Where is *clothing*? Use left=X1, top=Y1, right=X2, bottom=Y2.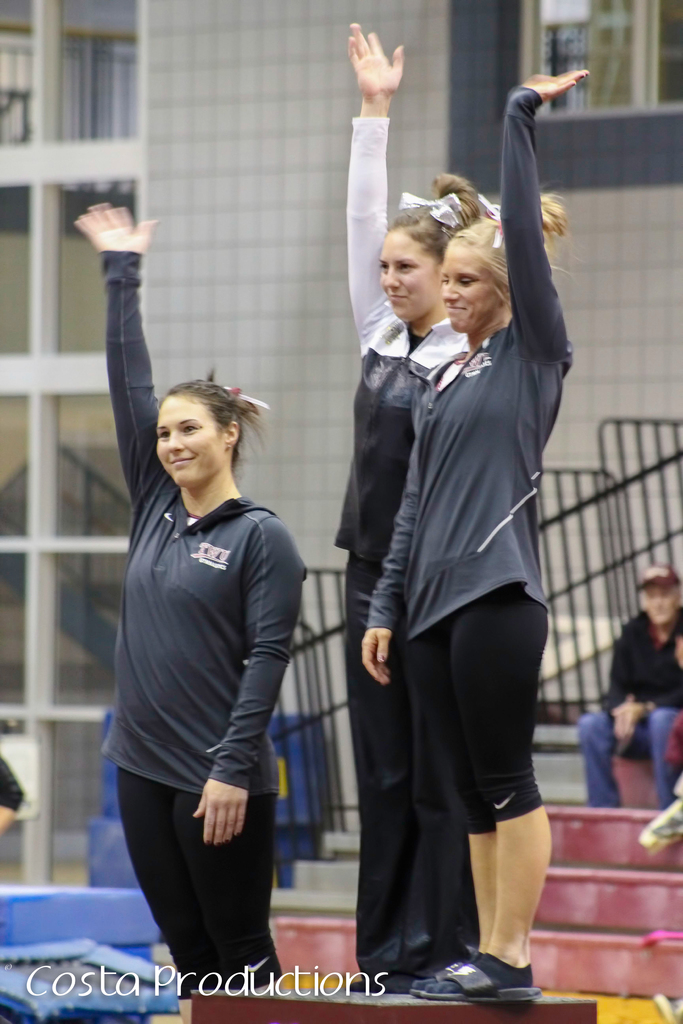
left=574, top=604, right=682, bottom=807.
